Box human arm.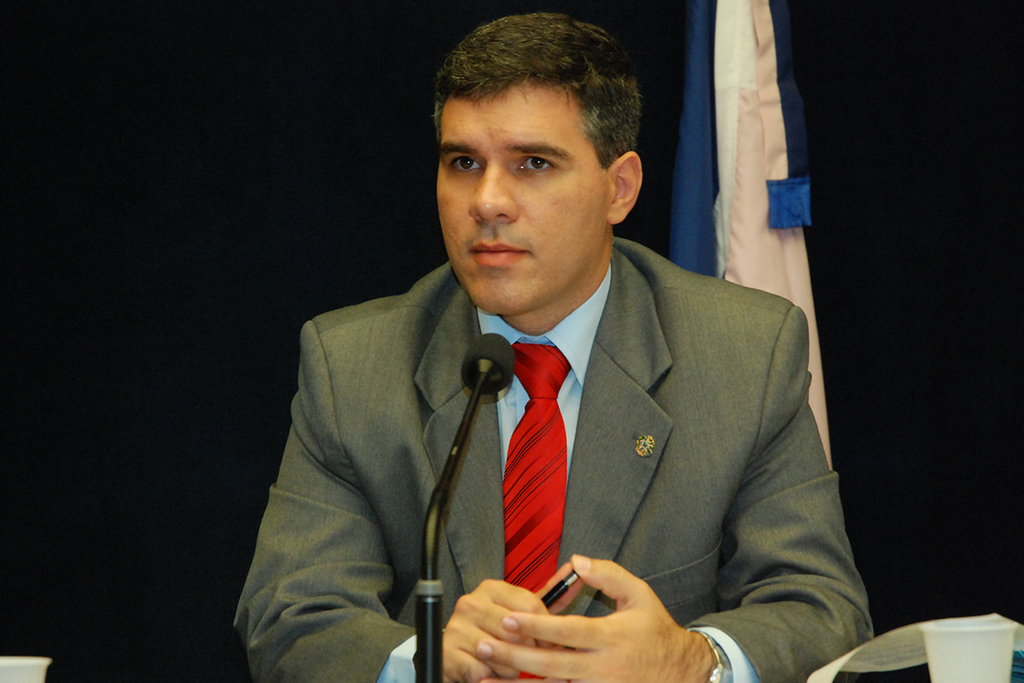
(left=232, top=321, right=549, bottom=682).
